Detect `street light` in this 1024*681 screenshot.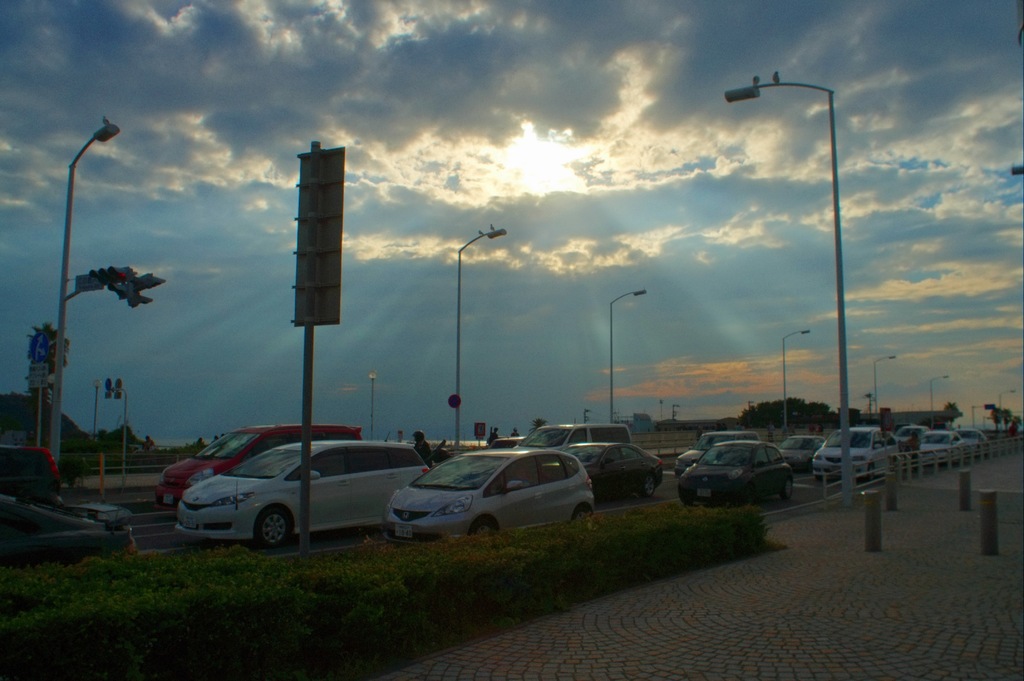
Detection: (56, 115, 124, 487).
